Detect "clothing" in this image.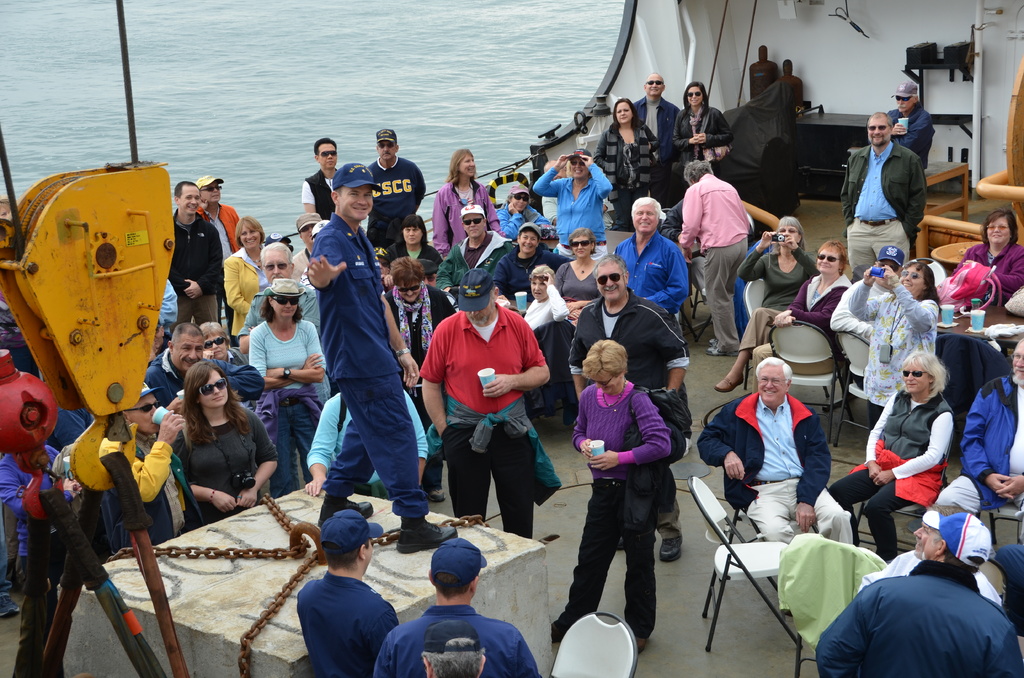
Detection: [left=381, top=289, right=457, bottom=492].
